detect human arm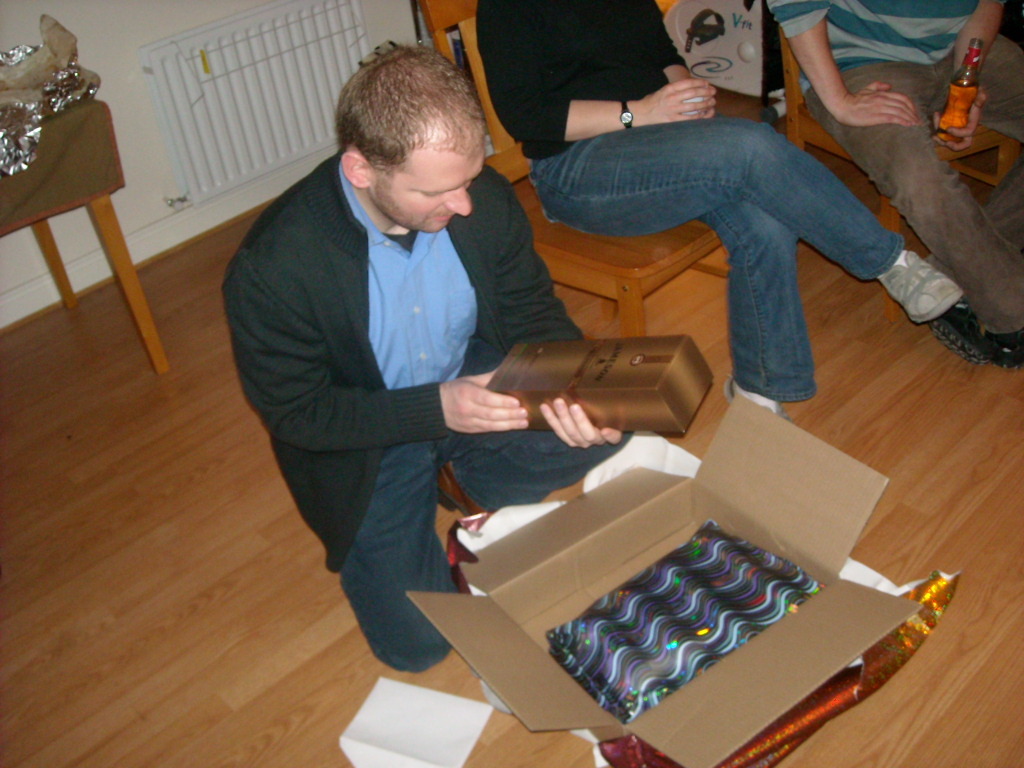
bbox=[925, 0, 996, 156]
